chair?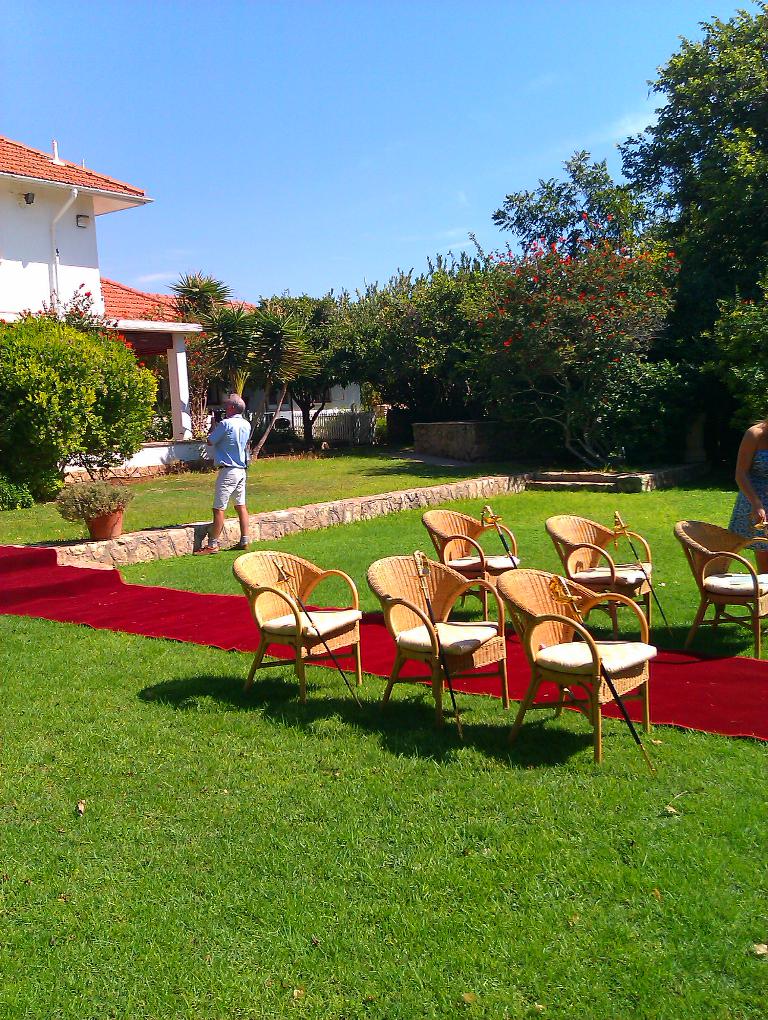
(x1=233, y1=551, x2=360, y2=703)
